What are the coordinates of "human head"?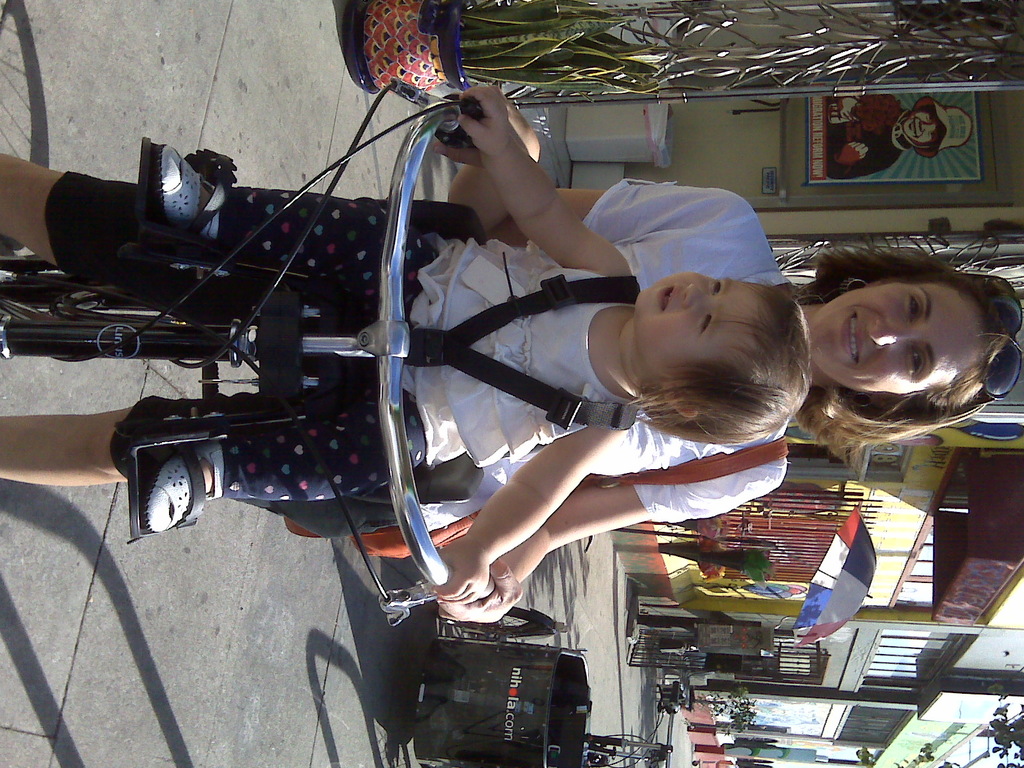
(806,248,1023,452).
